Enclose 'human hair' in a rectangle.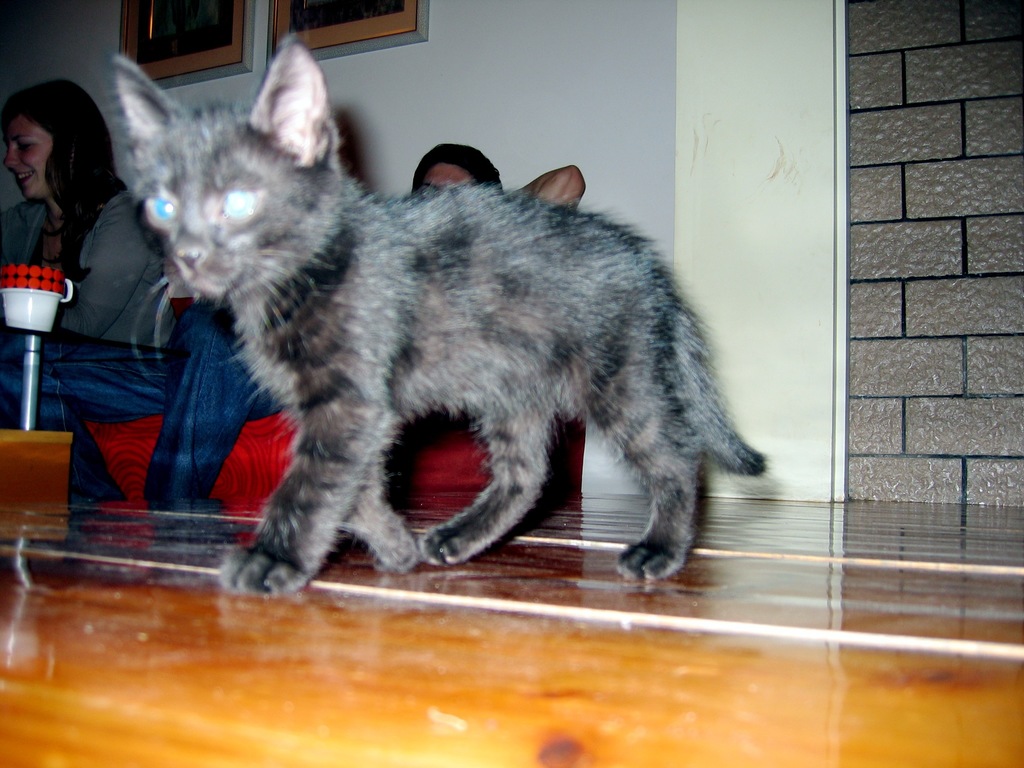
[x1=3, y1=76, x2=99, y2=241].
